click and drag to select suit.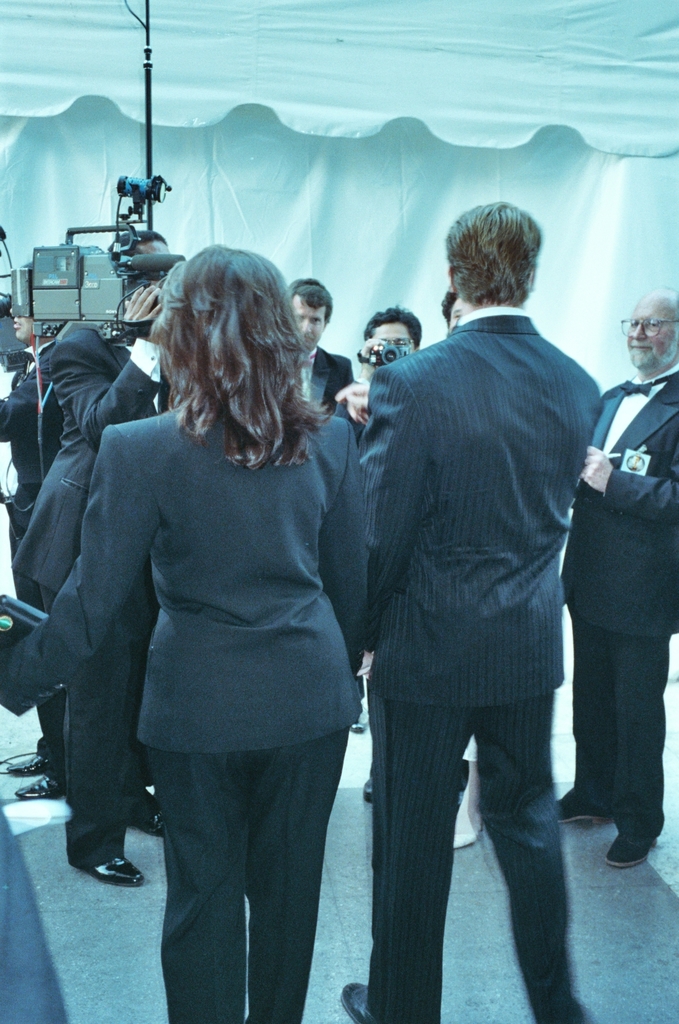
Selection: 338,260,620,998.
